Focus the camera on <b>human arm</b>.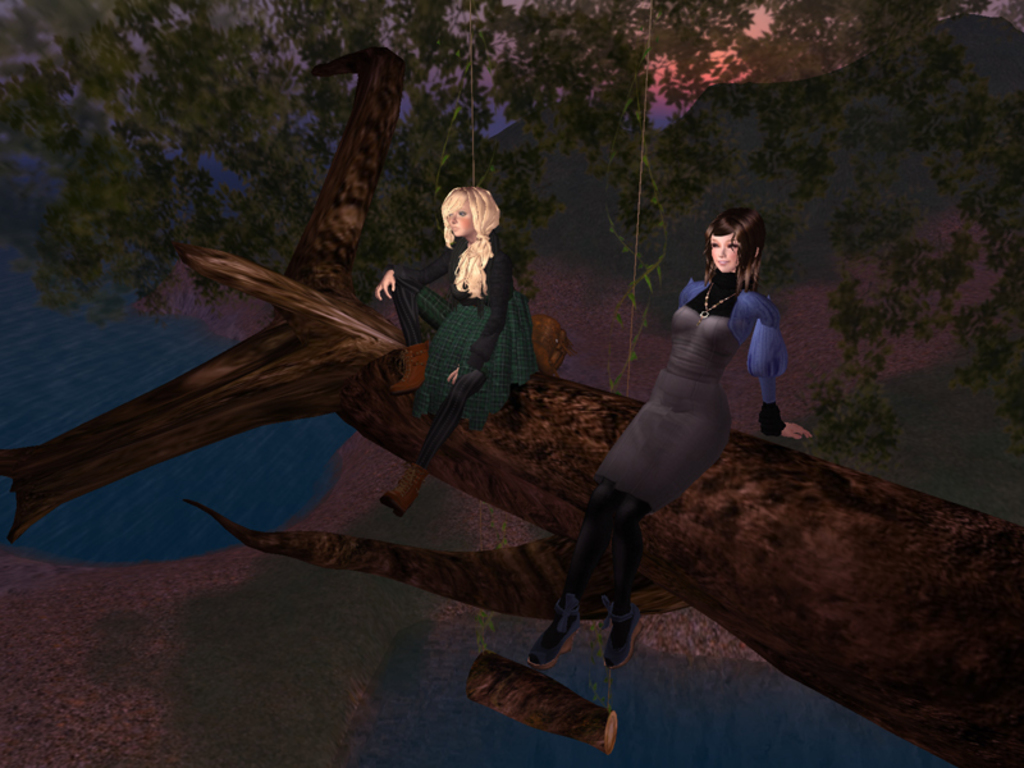
Focus region: <box>371,239,453,298</box>.
